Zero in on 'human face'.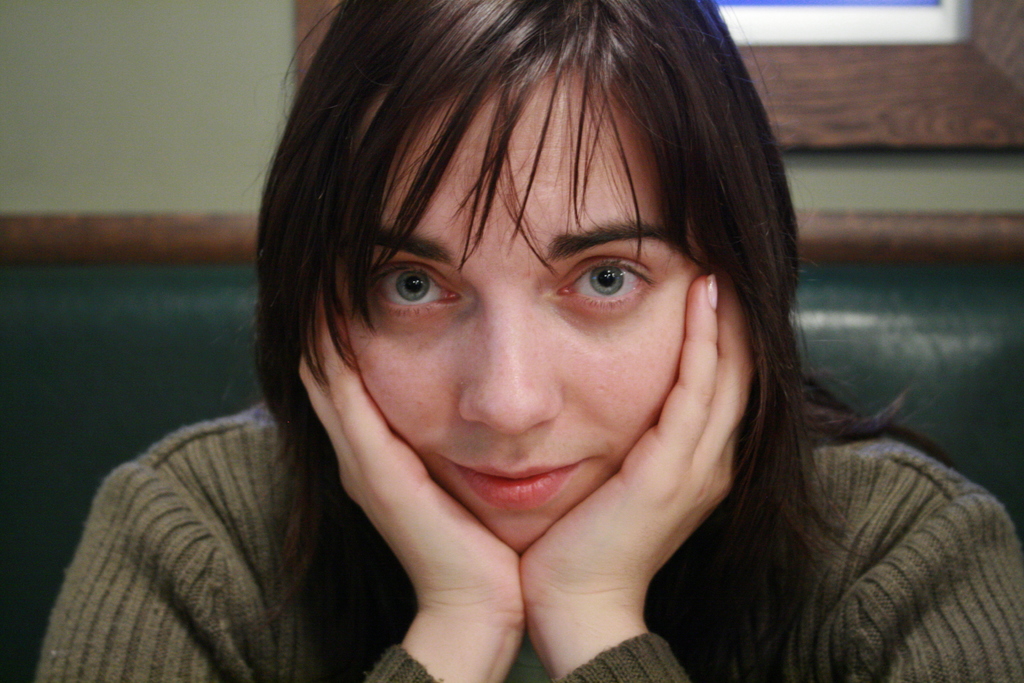
Zeroed in: <bbox>339, 79, 715, 554</bbox>.
